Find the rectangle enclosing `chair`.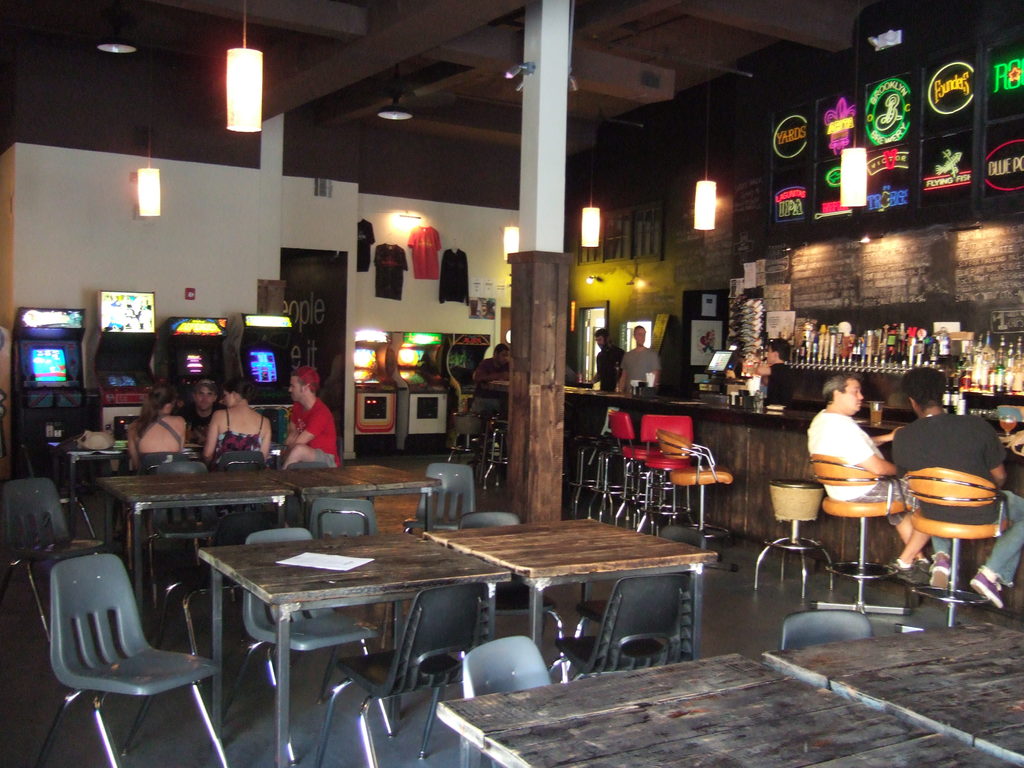
{"x1": 452, "y1": 413, "x2": 481, "y2": 464}.
